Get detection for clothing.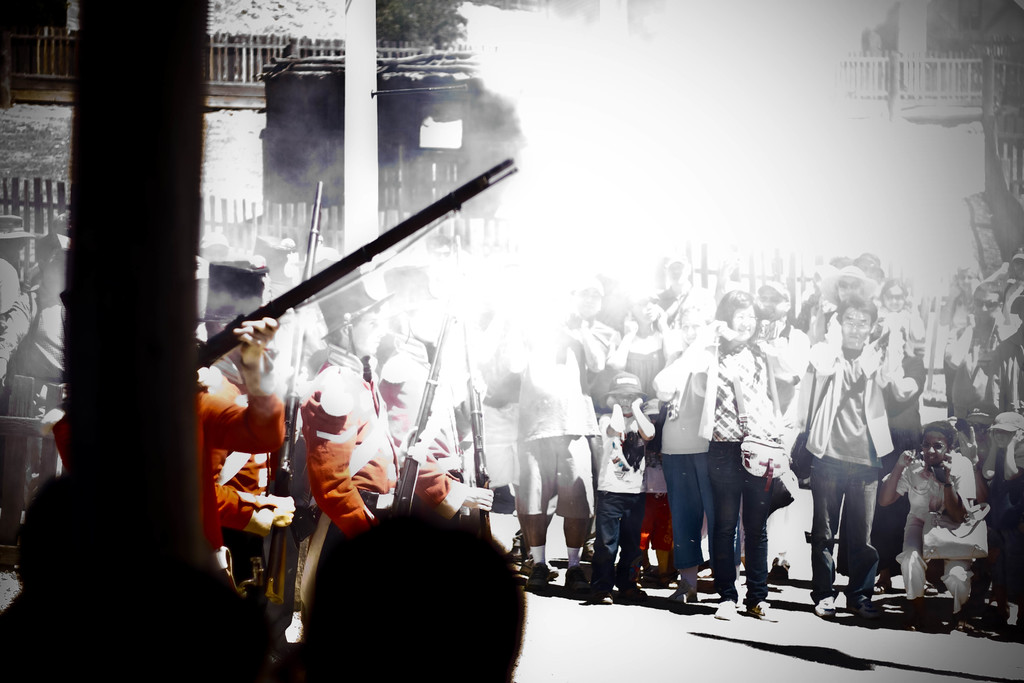
Detection: 597 407 652 580.
